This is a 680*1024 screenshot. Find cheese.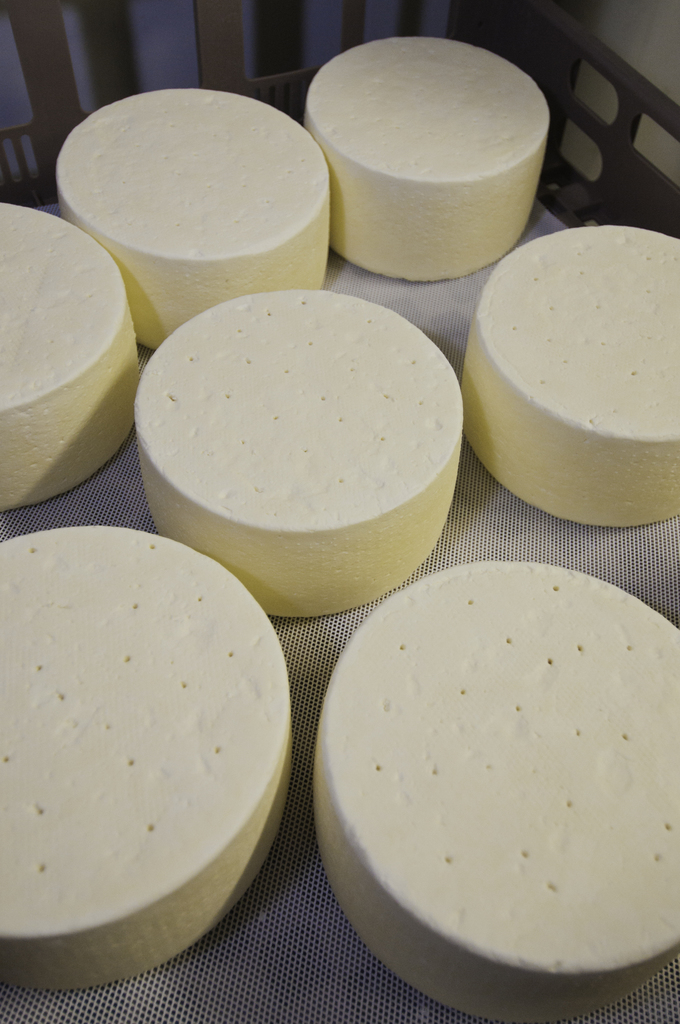
Bounding box: x1=56, y1=84, x2=335, y2=347.
